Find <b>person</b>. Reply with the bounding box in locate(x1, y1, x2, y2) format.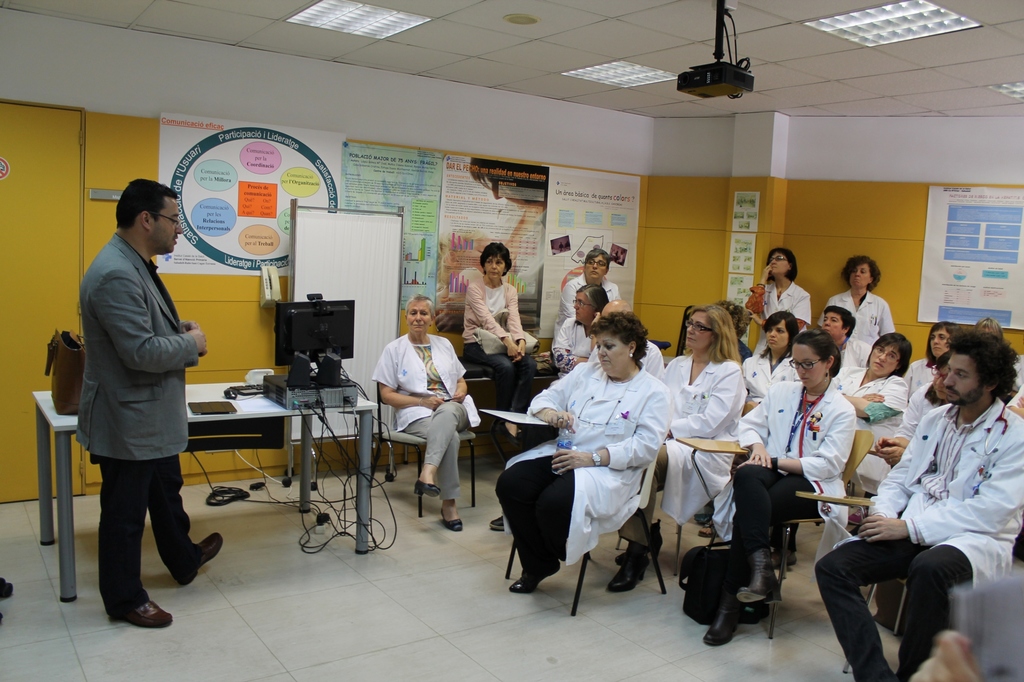
locate(900, 319, 963, 396).
